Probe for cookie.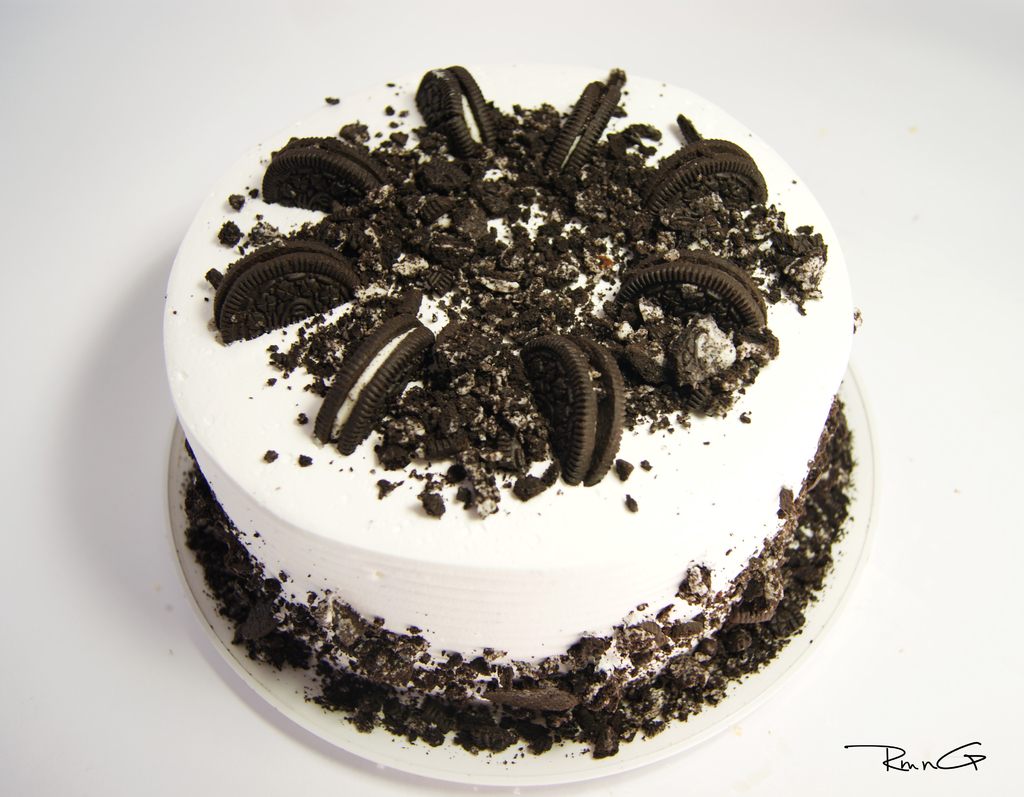
Probe result: (left=540, top=80, right=620, bottom=179).
